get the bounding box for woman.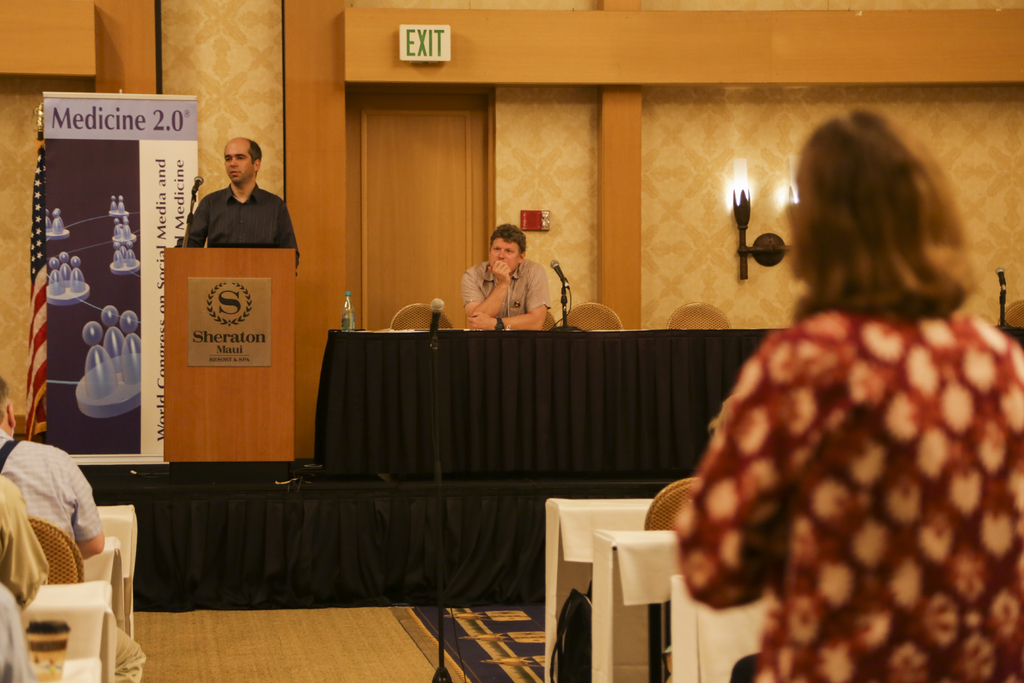
left=625, top=111, right=1004, bottom=672.
